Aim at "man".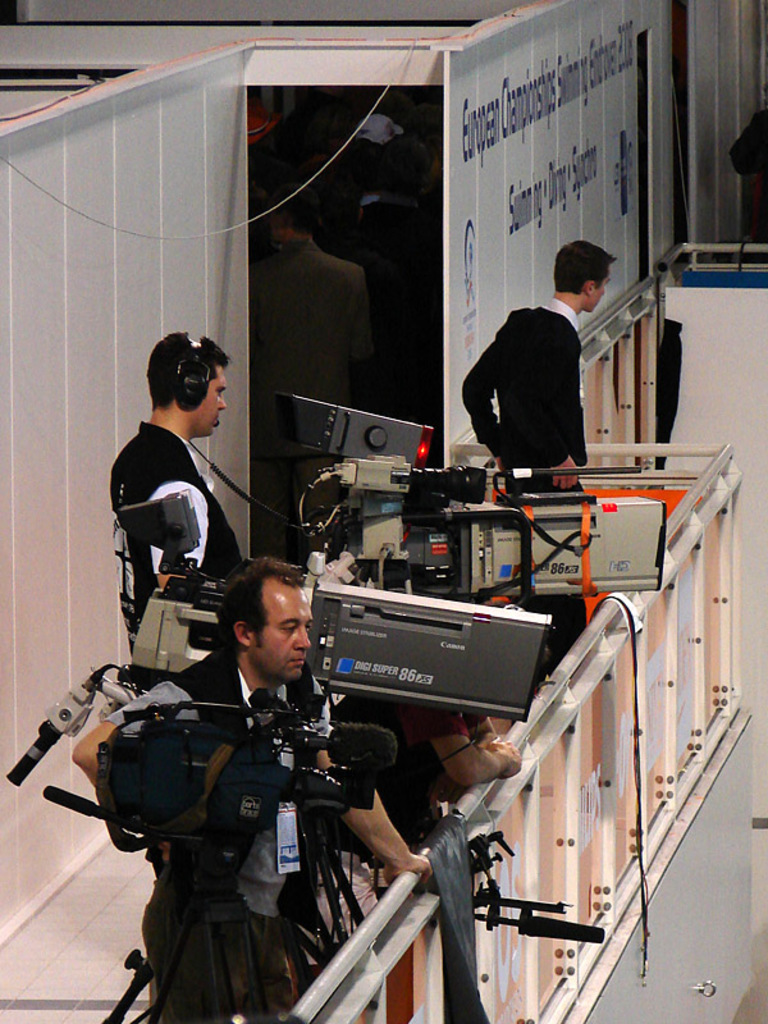
Aimed at select_region(335, 590, 552, 952).
